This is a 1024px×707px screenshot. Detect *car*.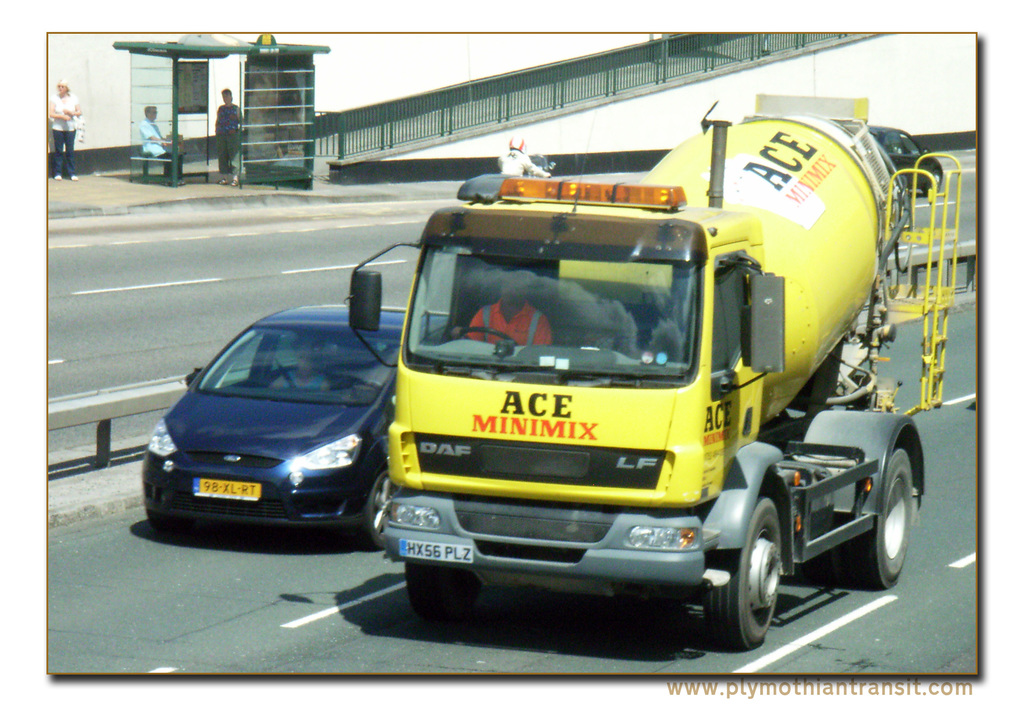
{"left": 141, "top": 293, "right": 412, "bottom": 560}.
